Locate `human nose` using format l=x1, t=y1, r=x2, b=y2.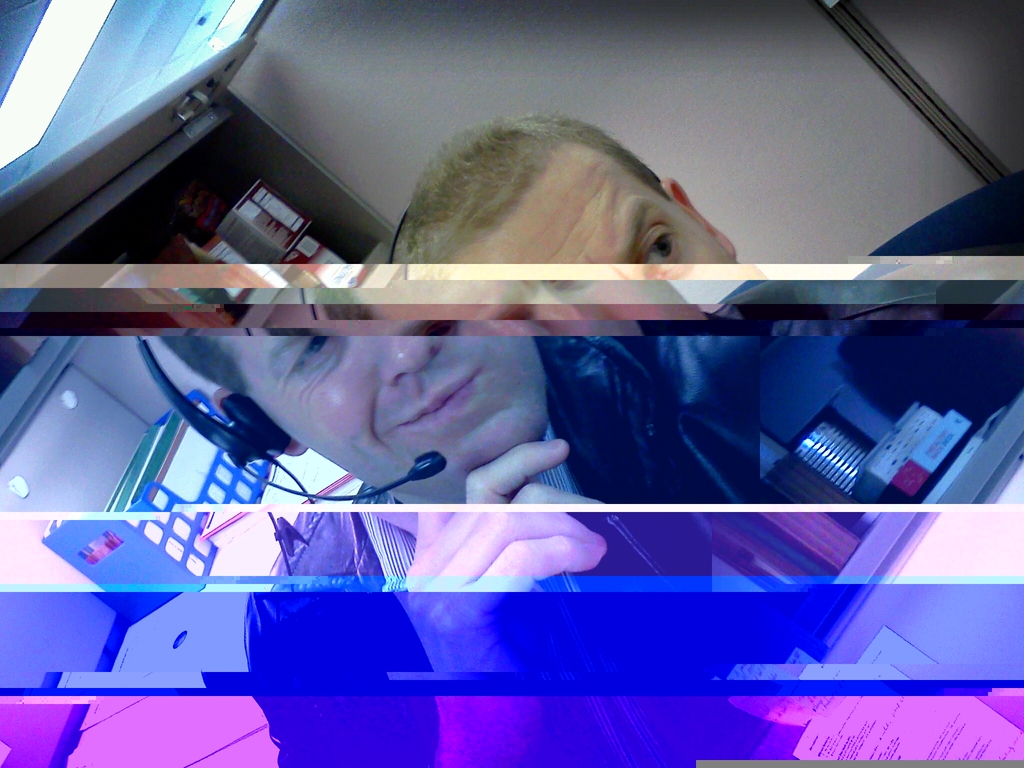
l=378, t=333, r=440, b=384.
